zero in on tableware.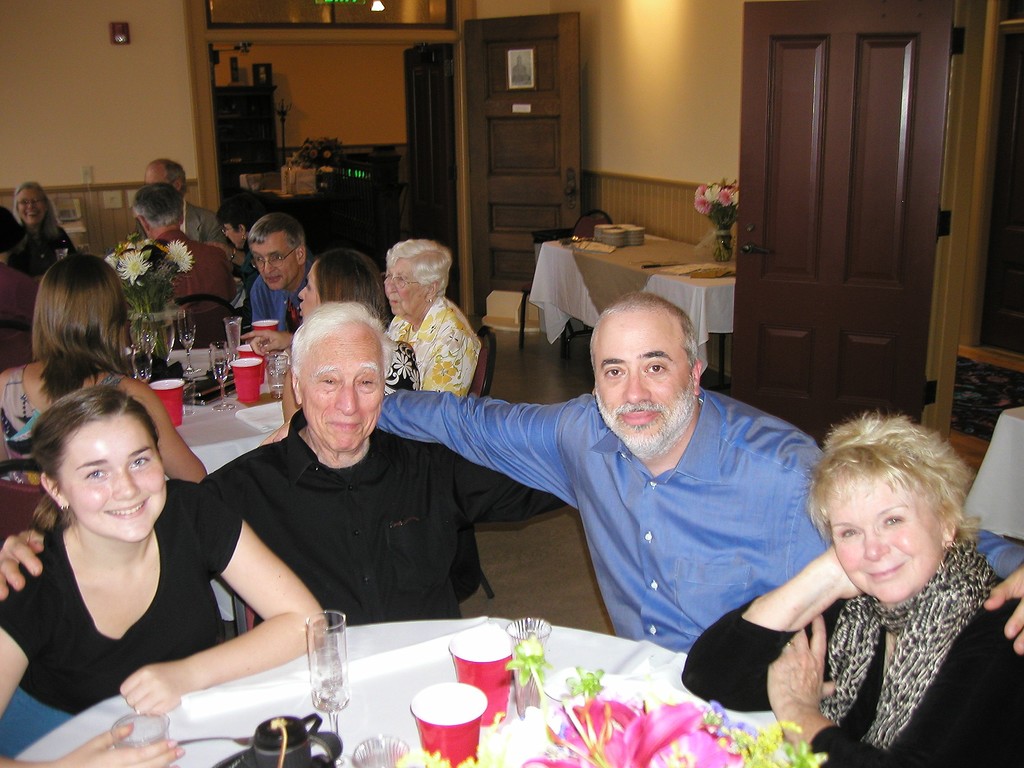
Zeroed in: crop(449, 623, 511, 725).
